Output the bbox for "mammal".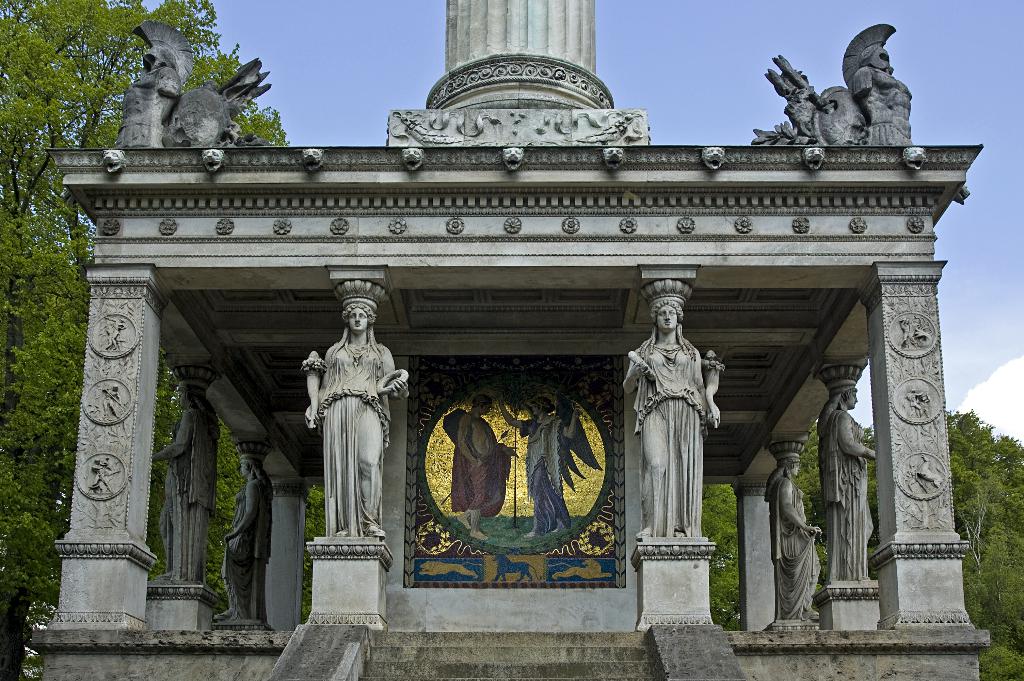
<bbox>903, 142, 925, 171</bbox>.
